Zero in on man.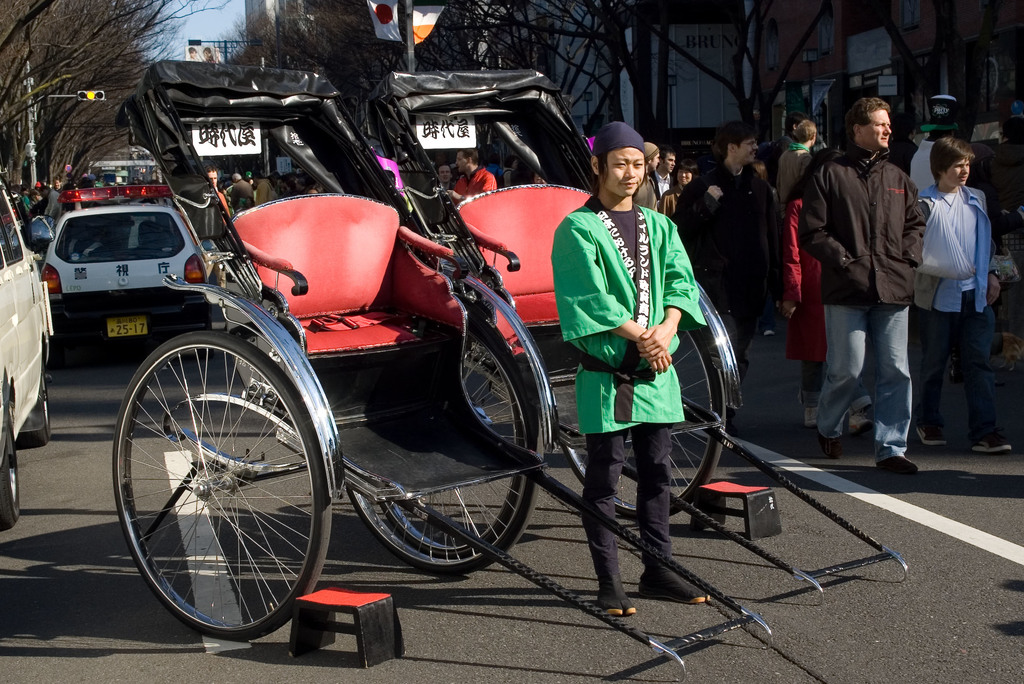
Zeroed in: Rect(800, 102, 943, 482).
